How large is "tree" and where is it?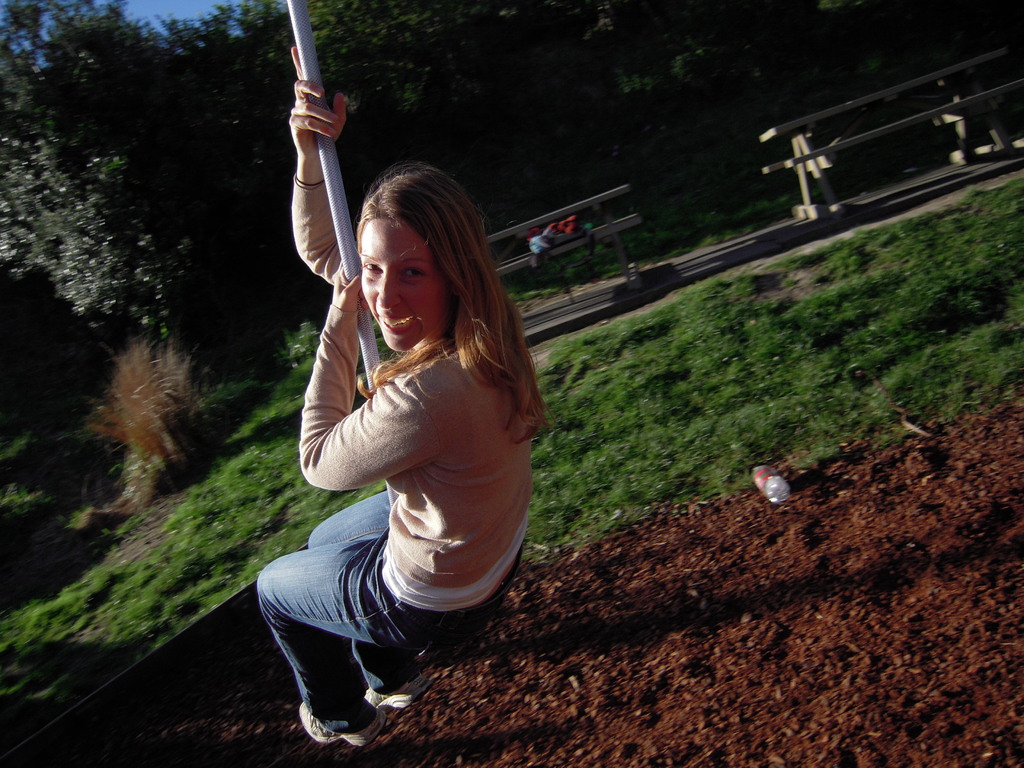
Bounding box: 0/0/205/383.
